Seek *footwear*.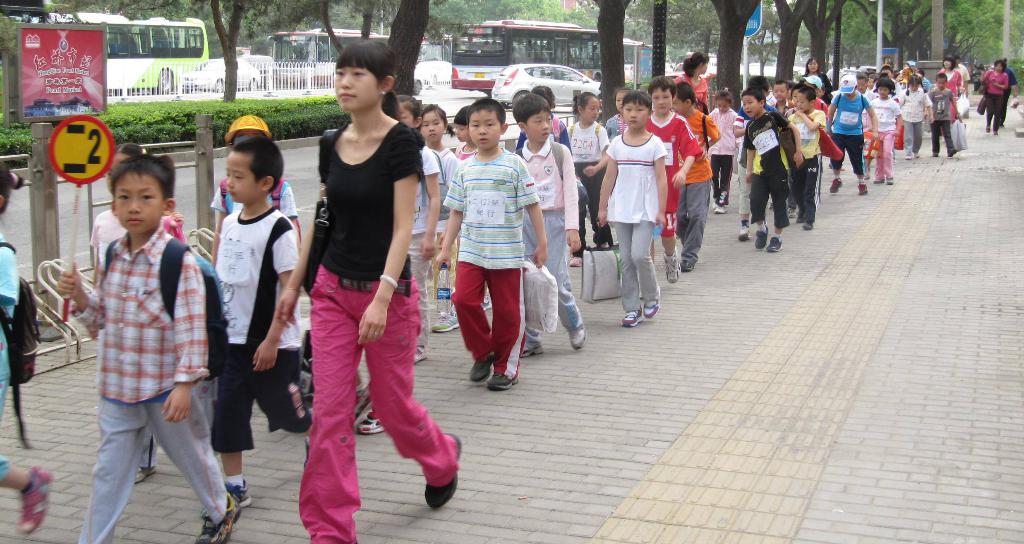
[x1=414, y1=345, x2=429, y2=364].
